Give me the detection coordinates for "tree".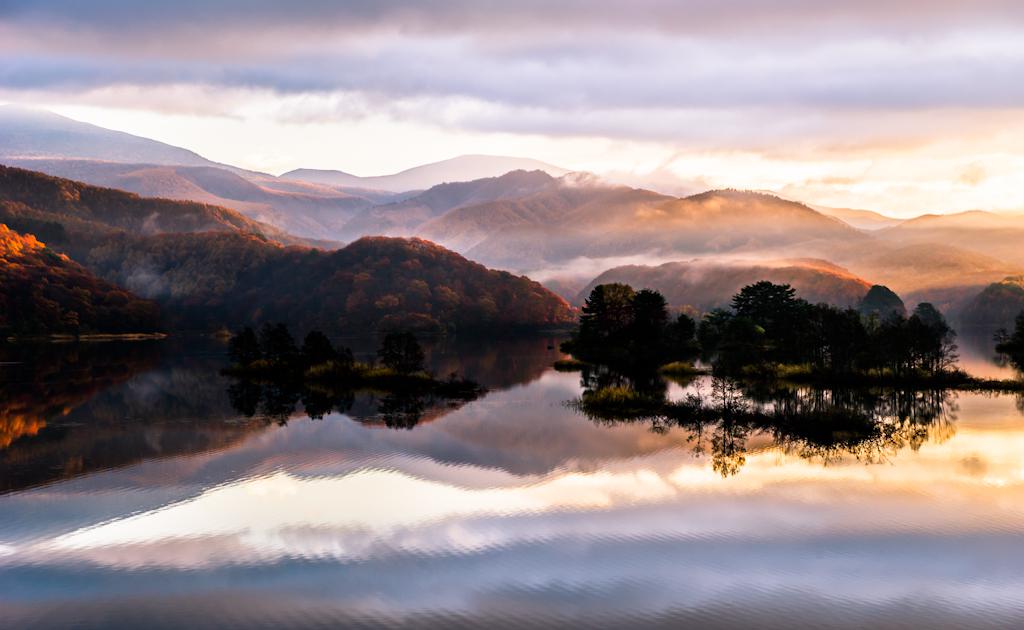
561, 279, 684, 373.
